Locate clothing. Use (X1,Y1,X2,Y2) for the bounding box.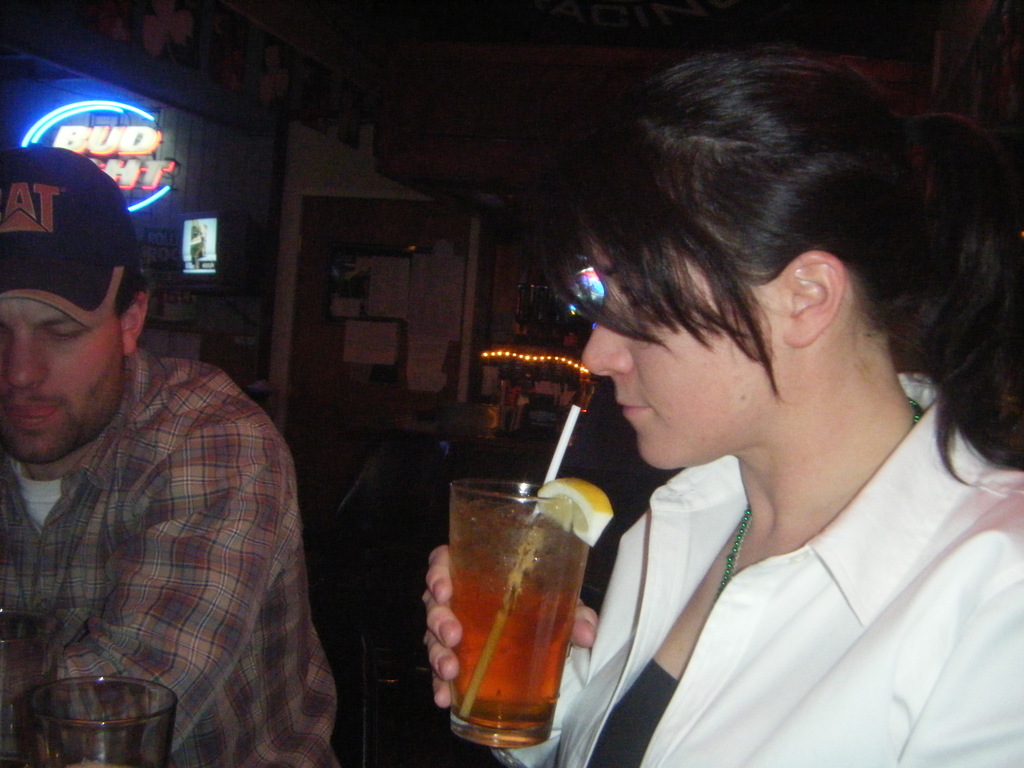
(0,267,352,767).
